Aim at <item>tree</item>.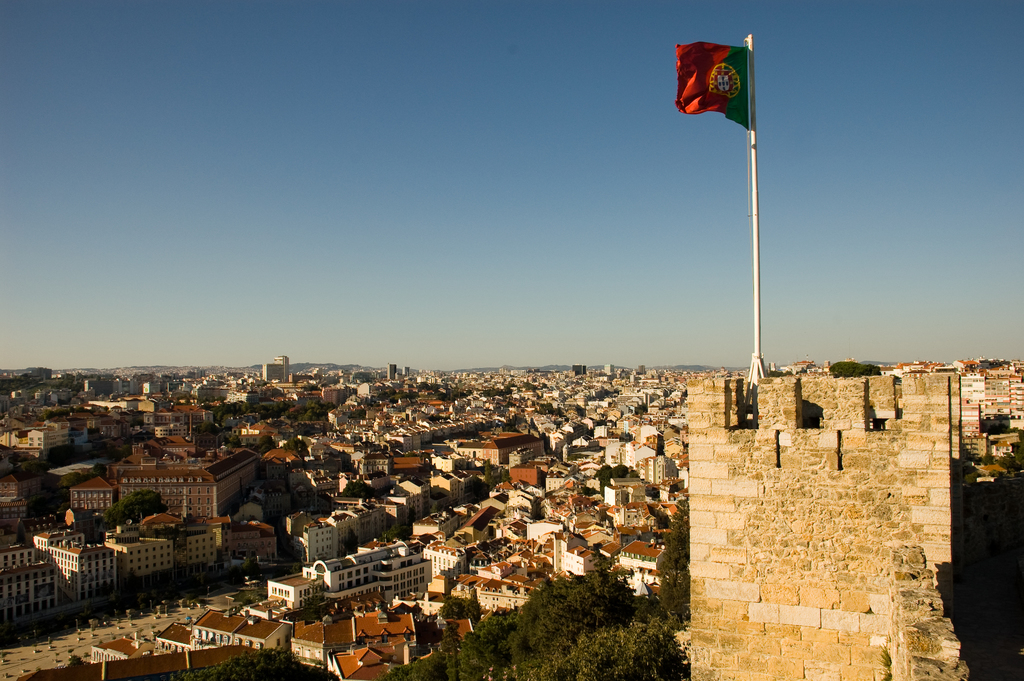
Aimed at rect(166, 648, 337, 680).
